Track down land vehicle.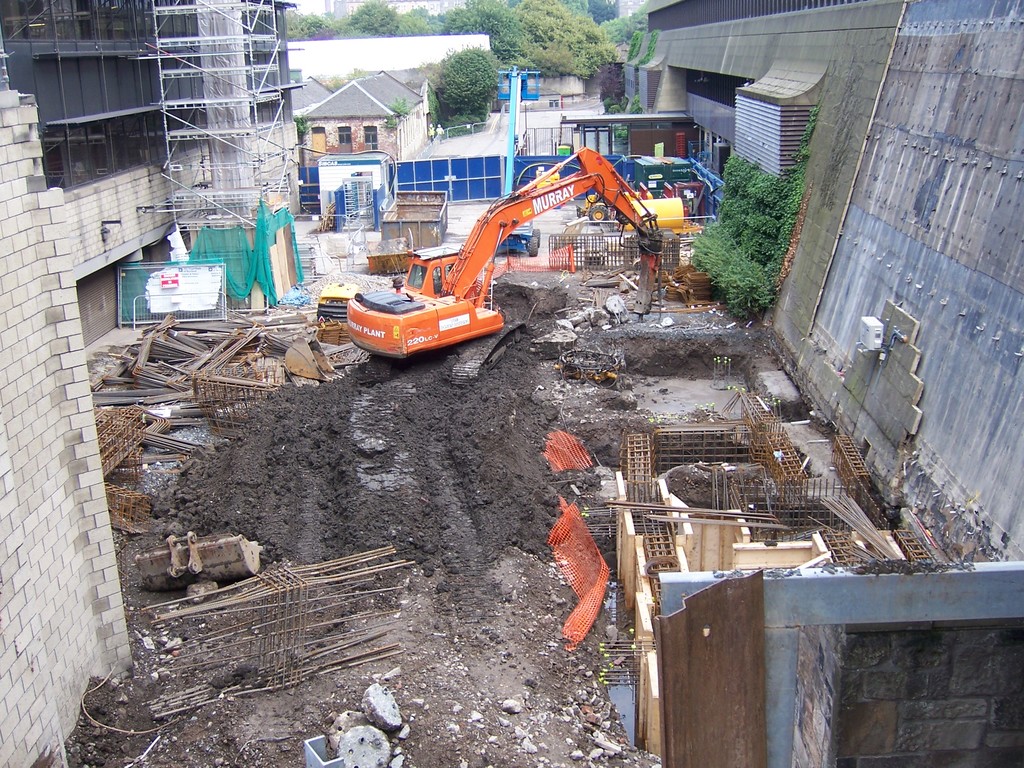
Tracked to [581,192,615,222].
